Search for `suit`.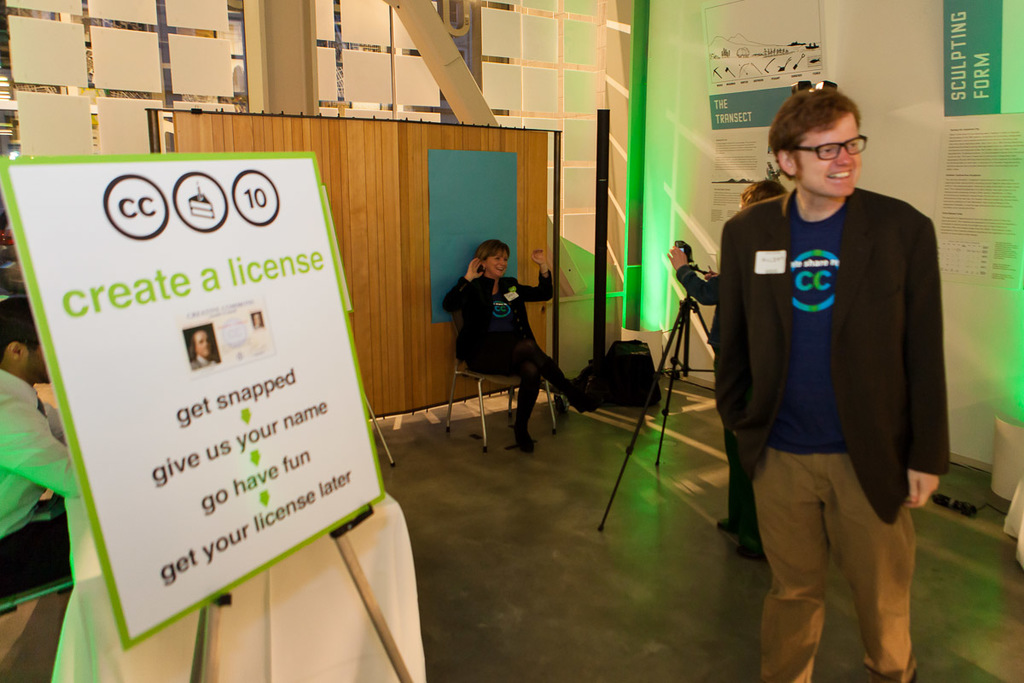
Found at region(706, 186, 955, 525).
